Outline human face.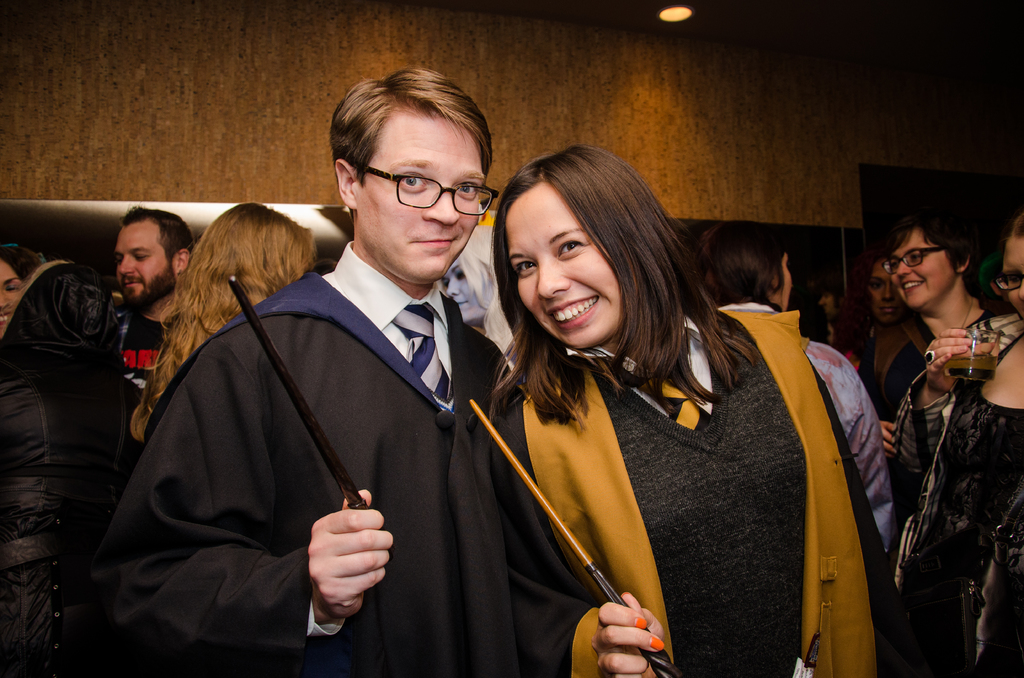
Outline: {"x1": 111, "y1": 225, "x2": 176, "y2": 315}.
